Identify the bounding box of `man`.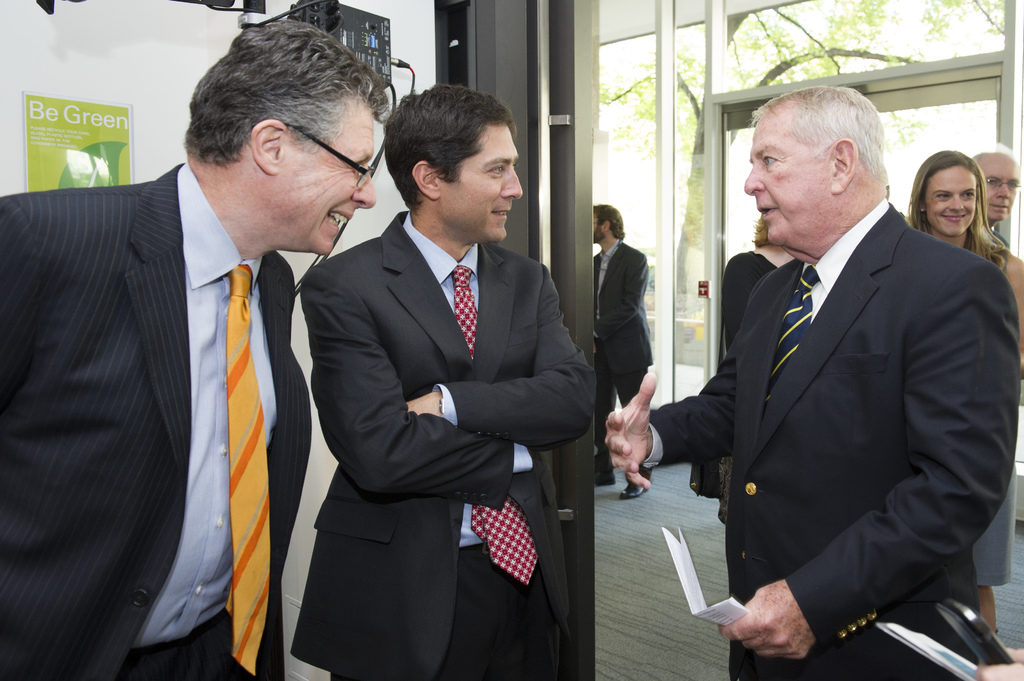
<bbox>3, 21, 390, 680</bbox>.
